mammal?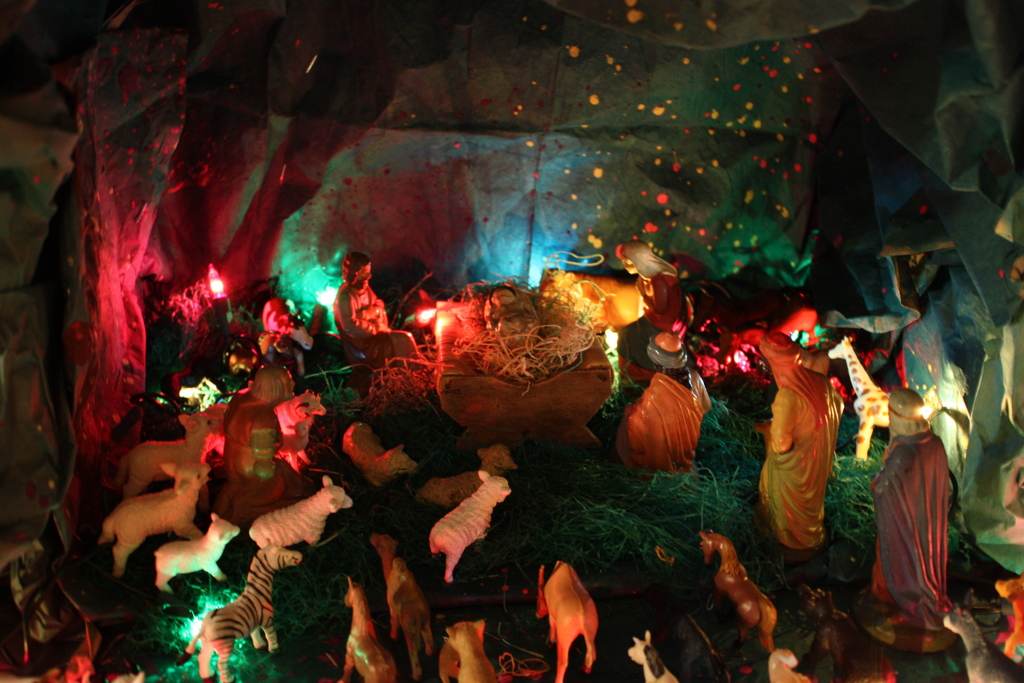
box=[871, 379, 977, 632]
